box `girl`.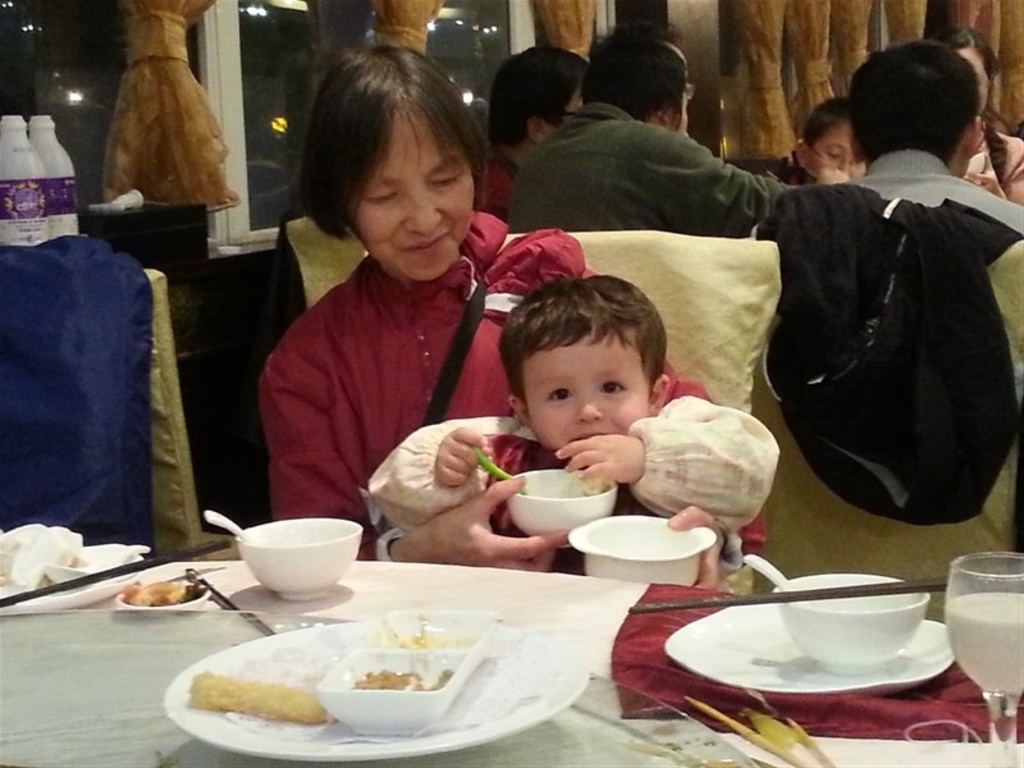
936,32,1023,201.
